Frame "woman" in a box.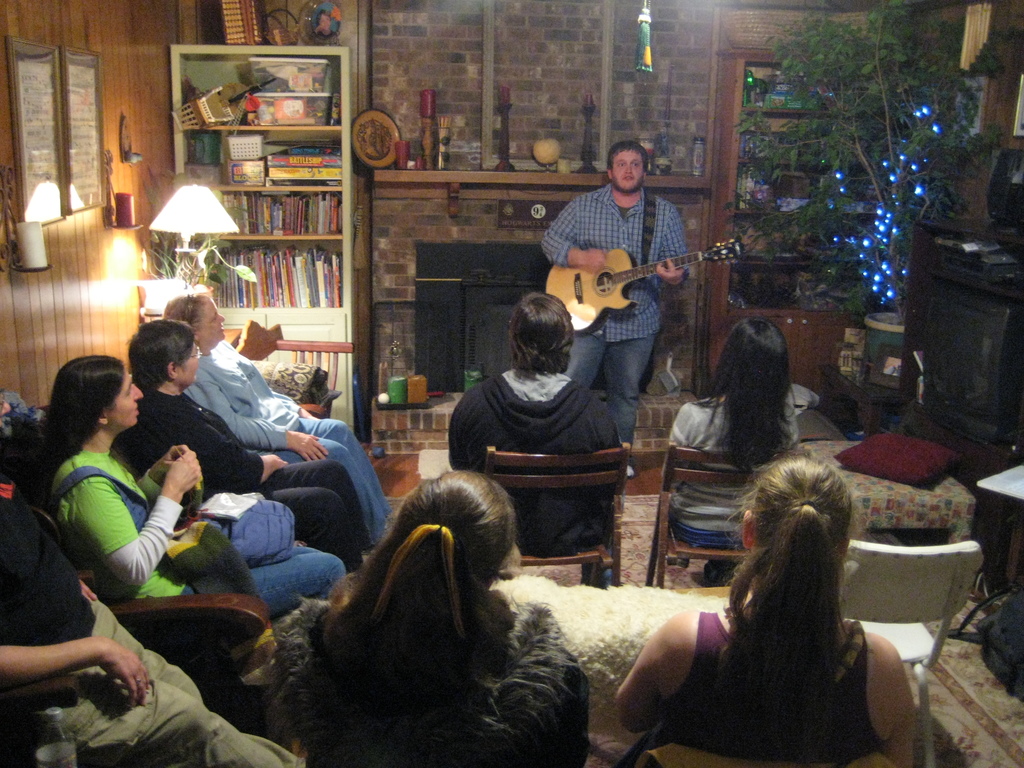
36/352/346/621.
